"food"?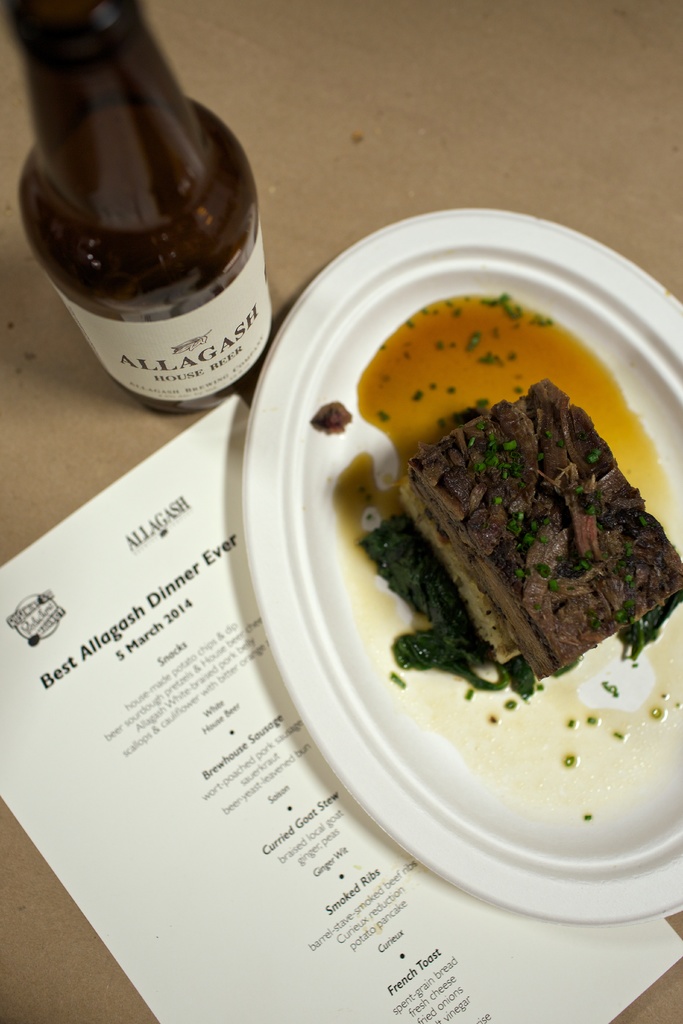
583,813,592,820
